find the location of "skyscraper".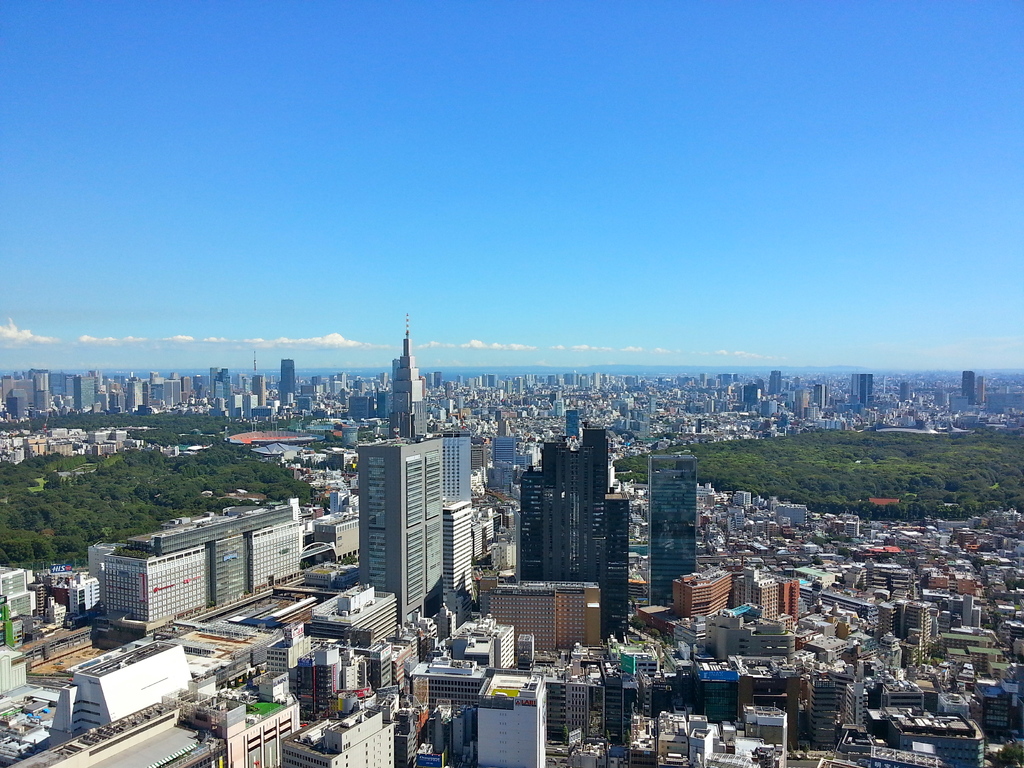
Location: box=[979, 375, 988, 405].
